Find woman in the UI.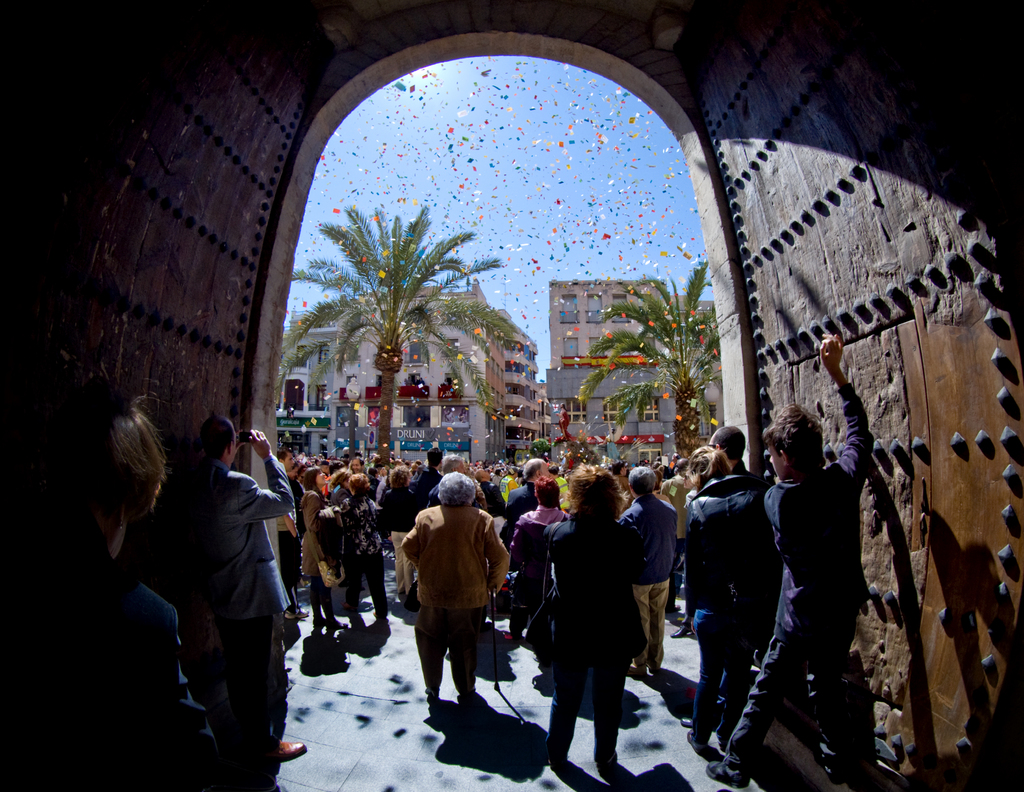
UI element at Rect(505, 476, 573, 690).
